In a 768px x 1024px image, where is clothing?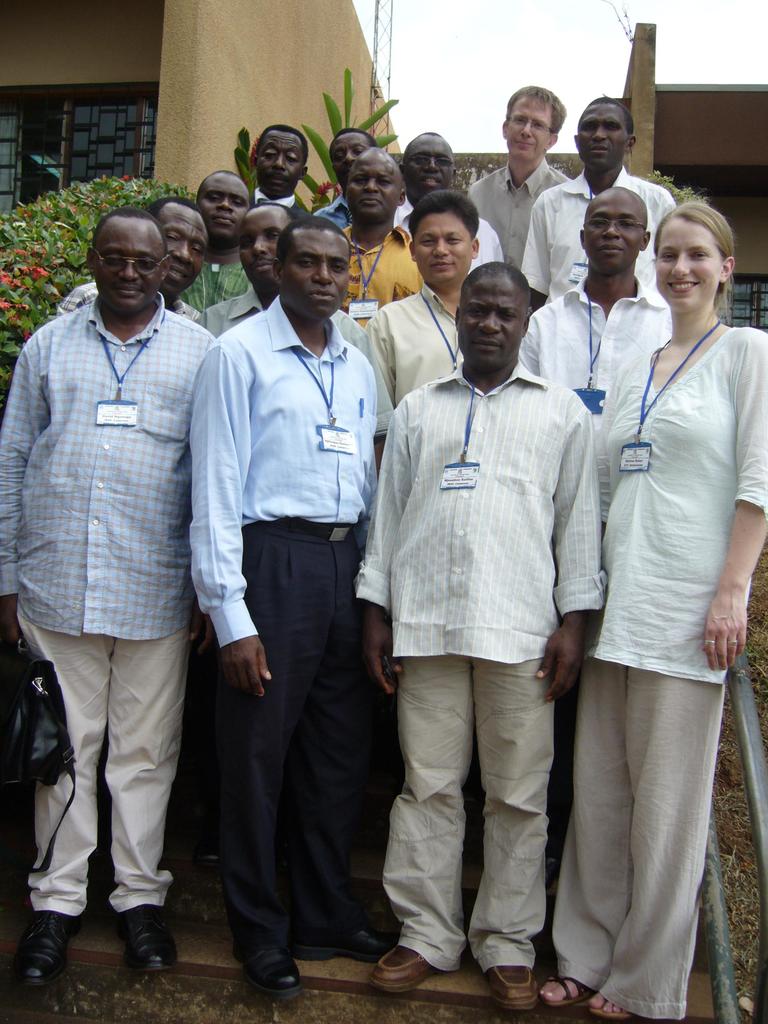
(173, 252, 248, 314).
